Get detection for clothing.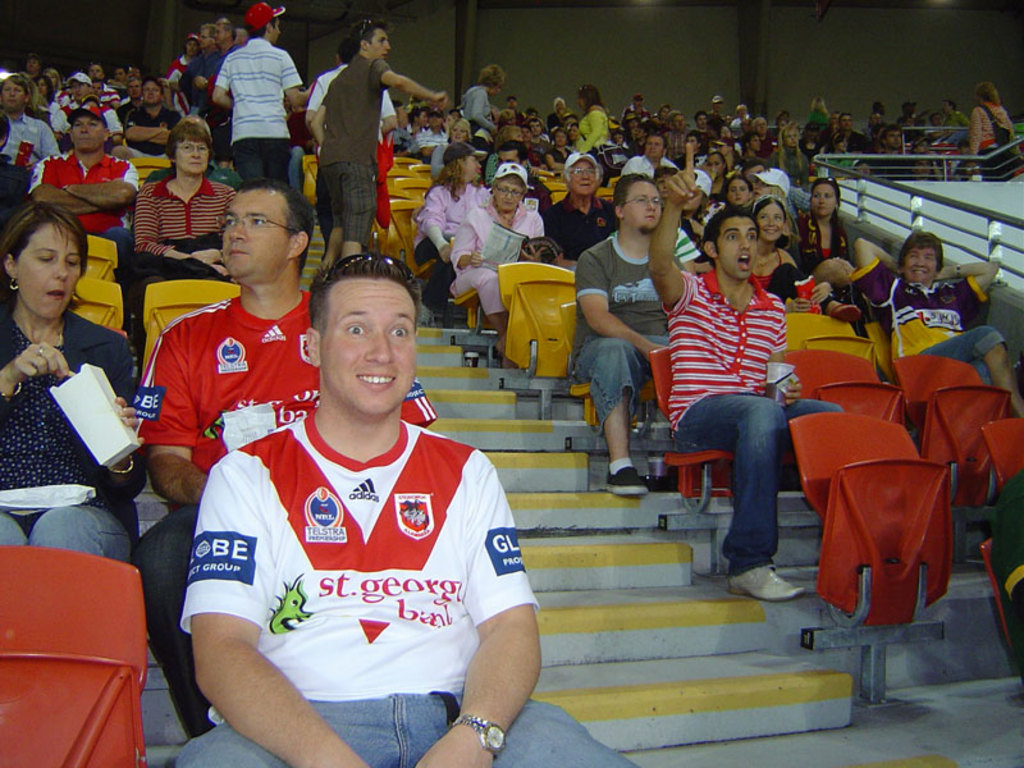
Detection: l=969, t=102, r=1023, b=175.
